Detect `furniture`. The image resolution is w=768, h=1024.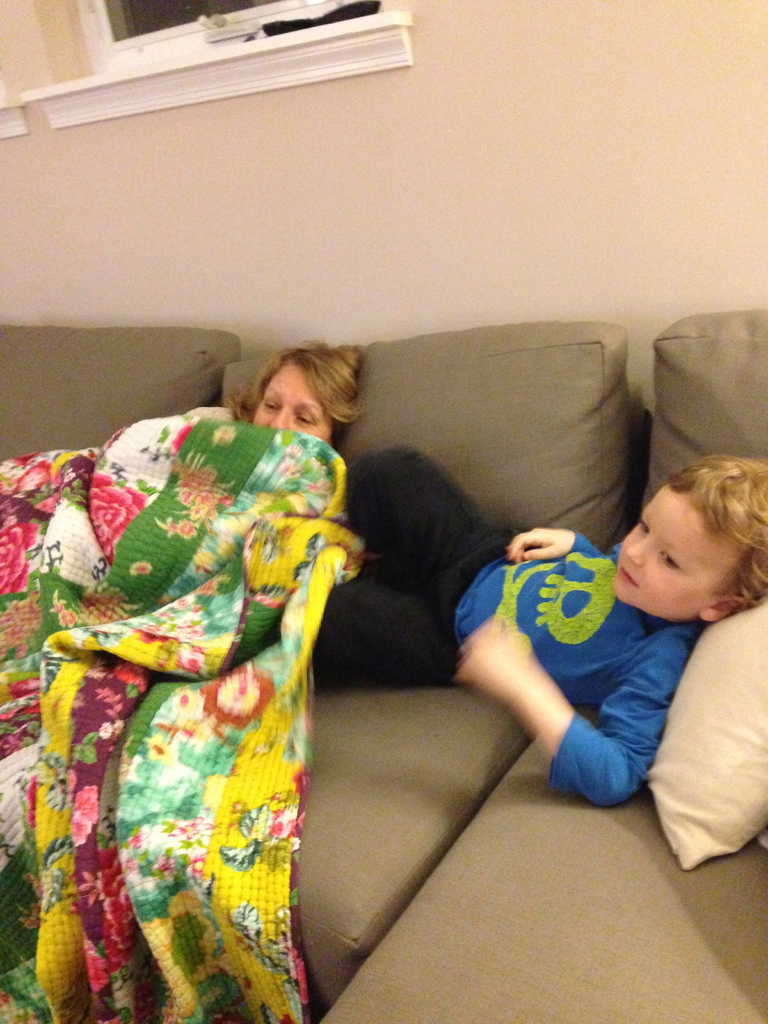
<region>0, 314, 767, 1023</region>.
